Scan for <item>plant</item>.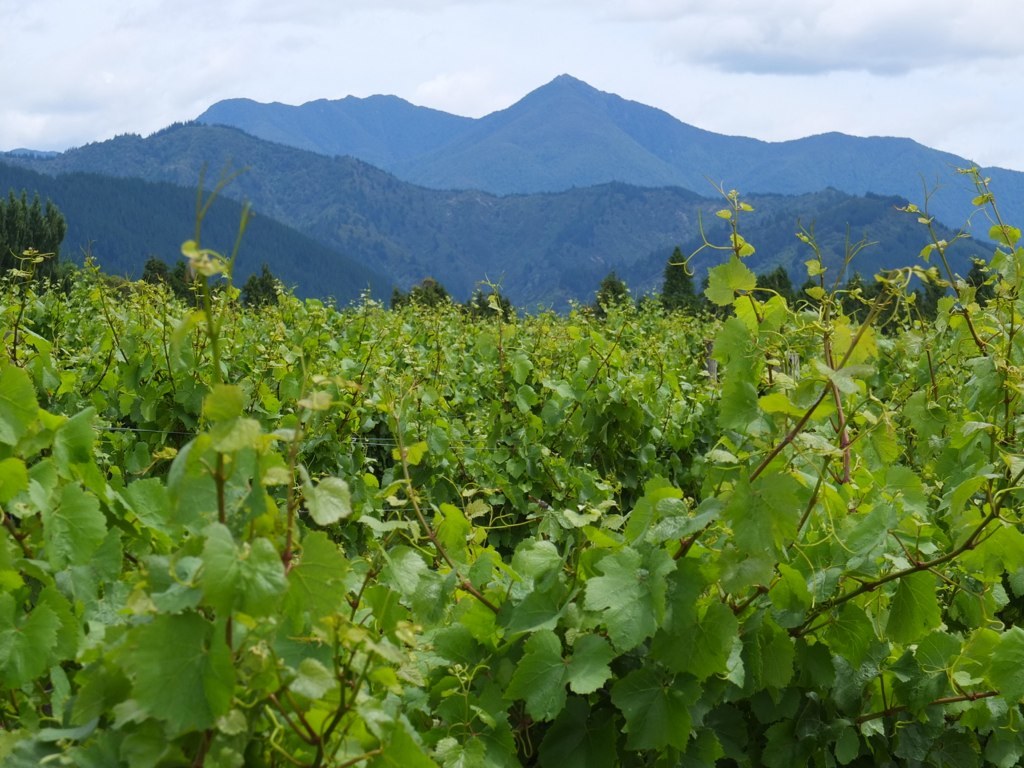
Scan result: 917 268 976 324.
